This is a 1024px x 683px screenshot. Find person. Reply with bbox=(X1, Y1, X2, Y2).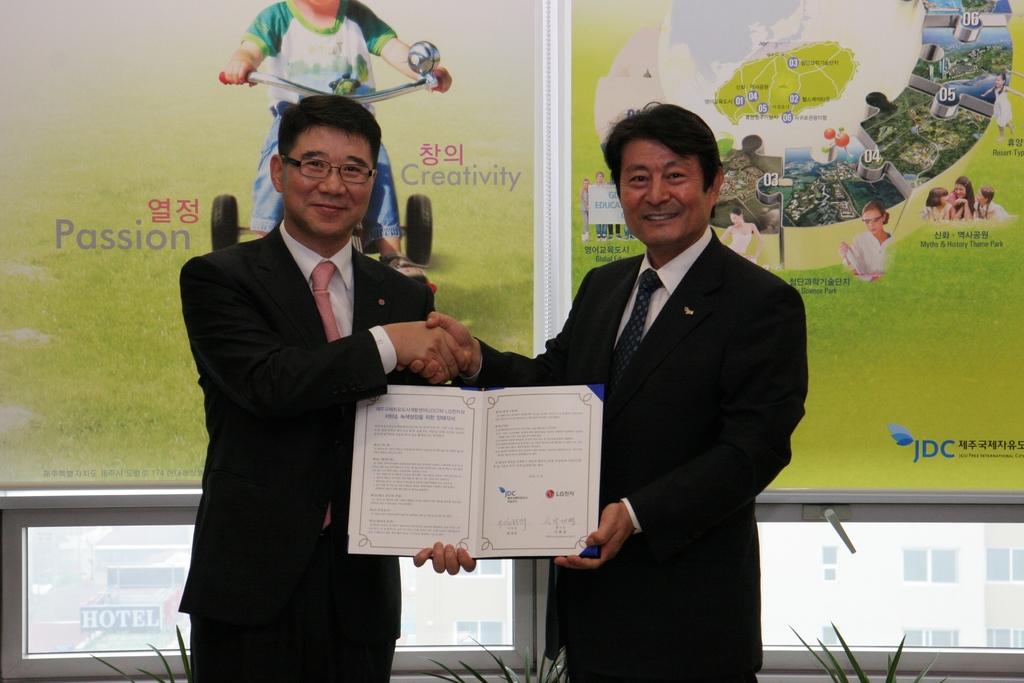
bbox=(979, 73, 1023, 143).
